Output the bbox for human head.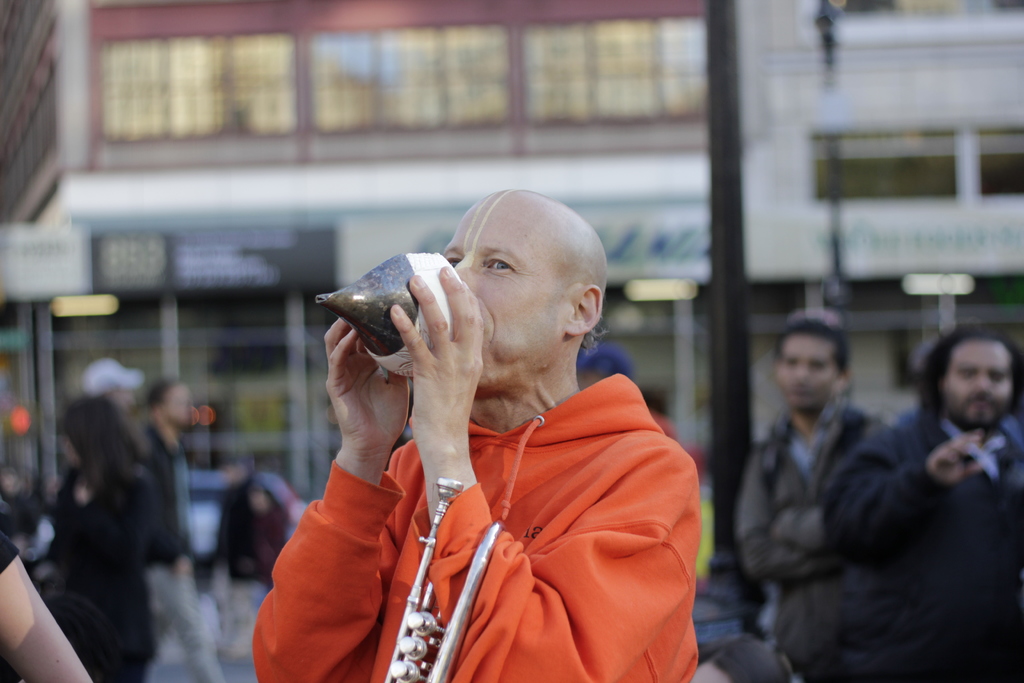
select_region(929, 324, 1023, 431).
